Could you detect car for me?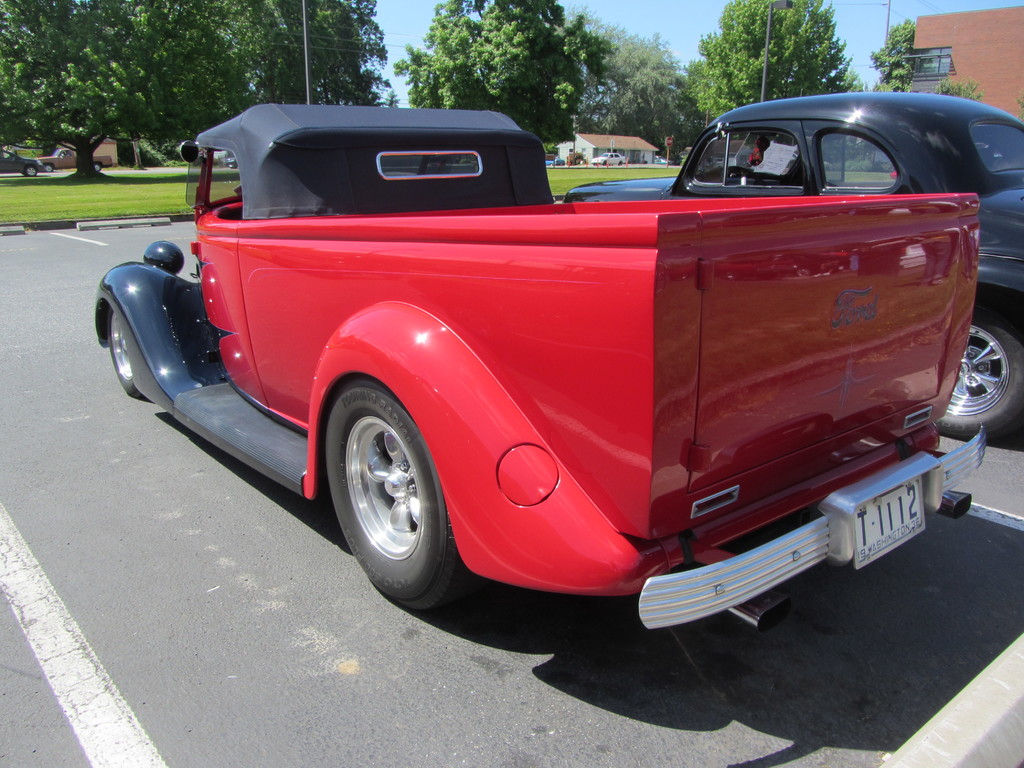
Detection result: x1=223 y1=157 x2=236 y2=170.
